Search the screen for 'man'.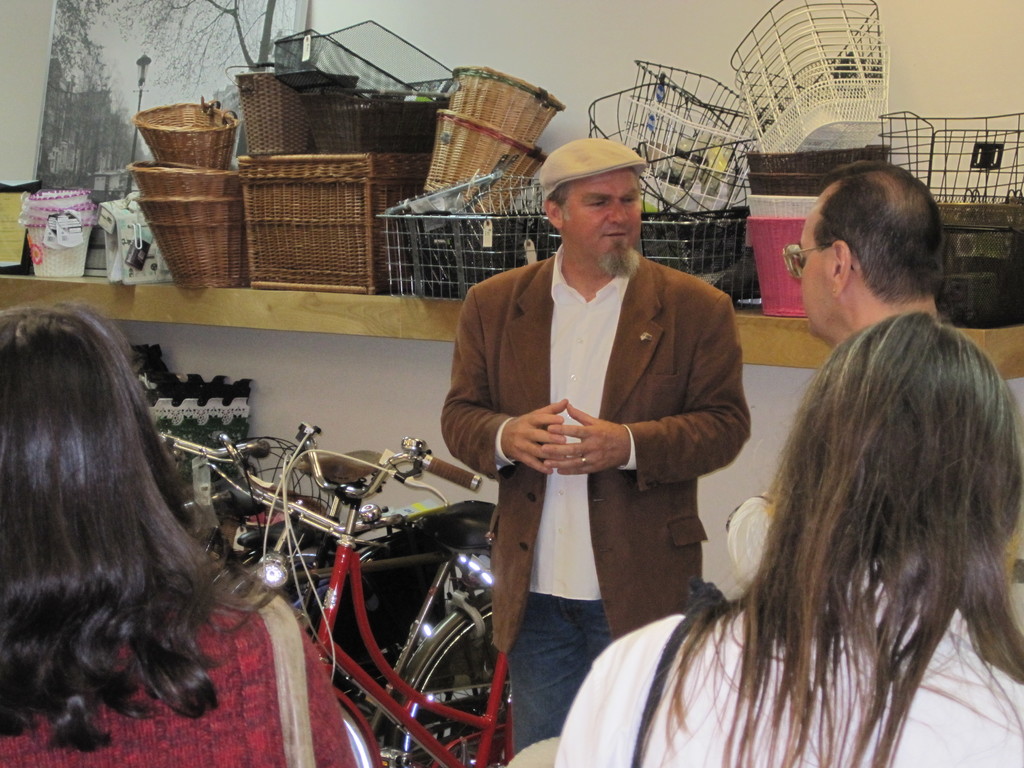
Found at [722, 162, 950, 589].
